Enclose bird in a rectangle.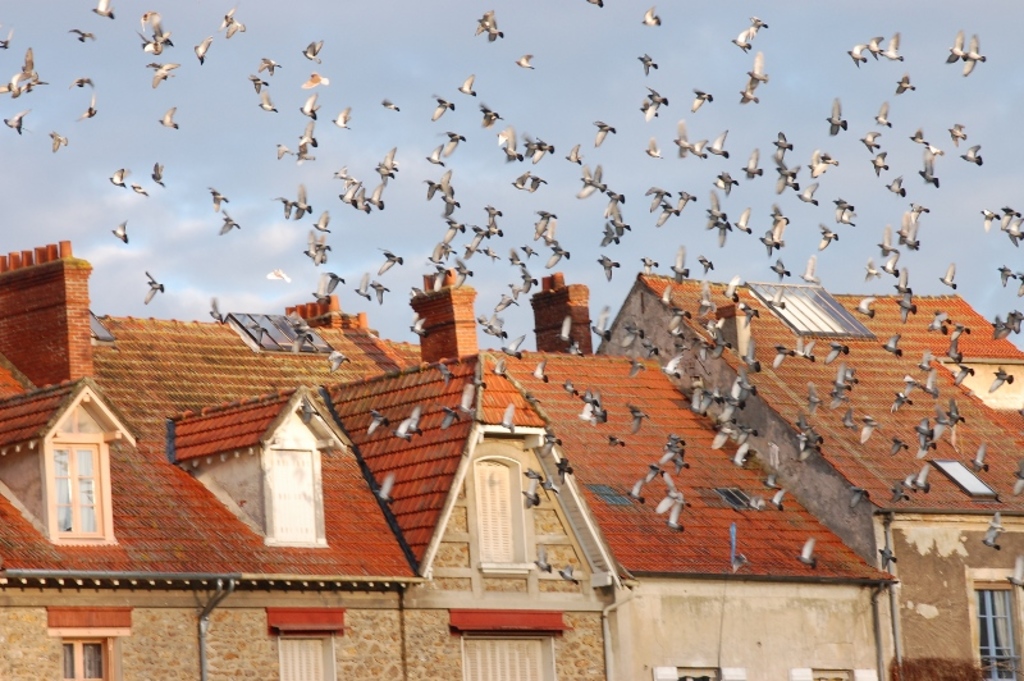
bbox(457, 73, 477, 95).
